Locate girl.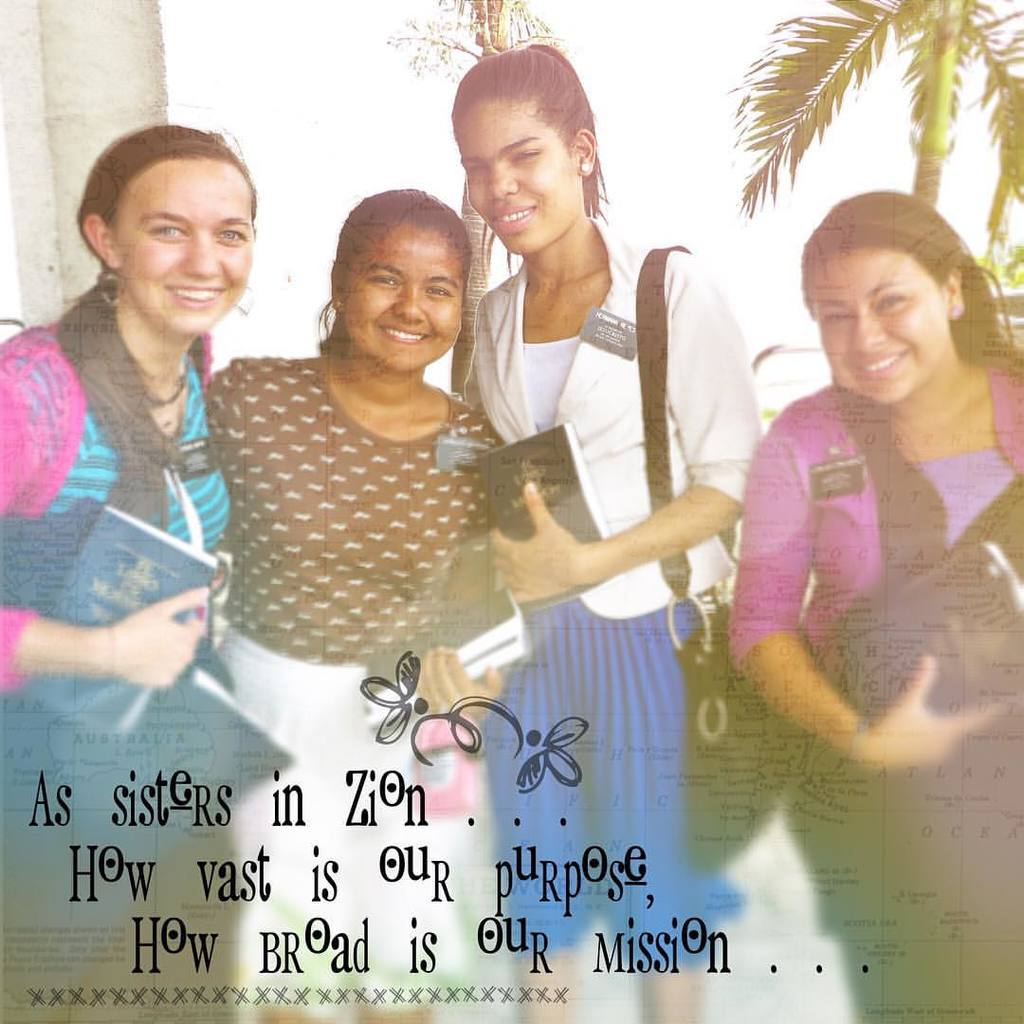
Bounding box: Rect(193, 190, 506, 1023).
